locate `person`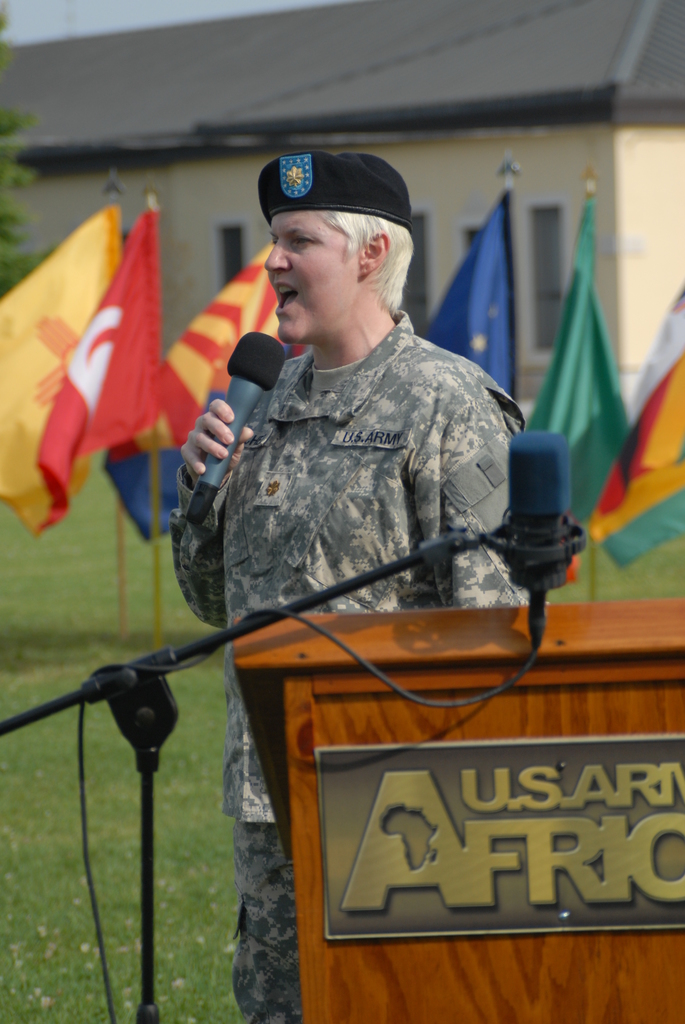
[x1=167, y1=142, x2=532, y2=1023]
